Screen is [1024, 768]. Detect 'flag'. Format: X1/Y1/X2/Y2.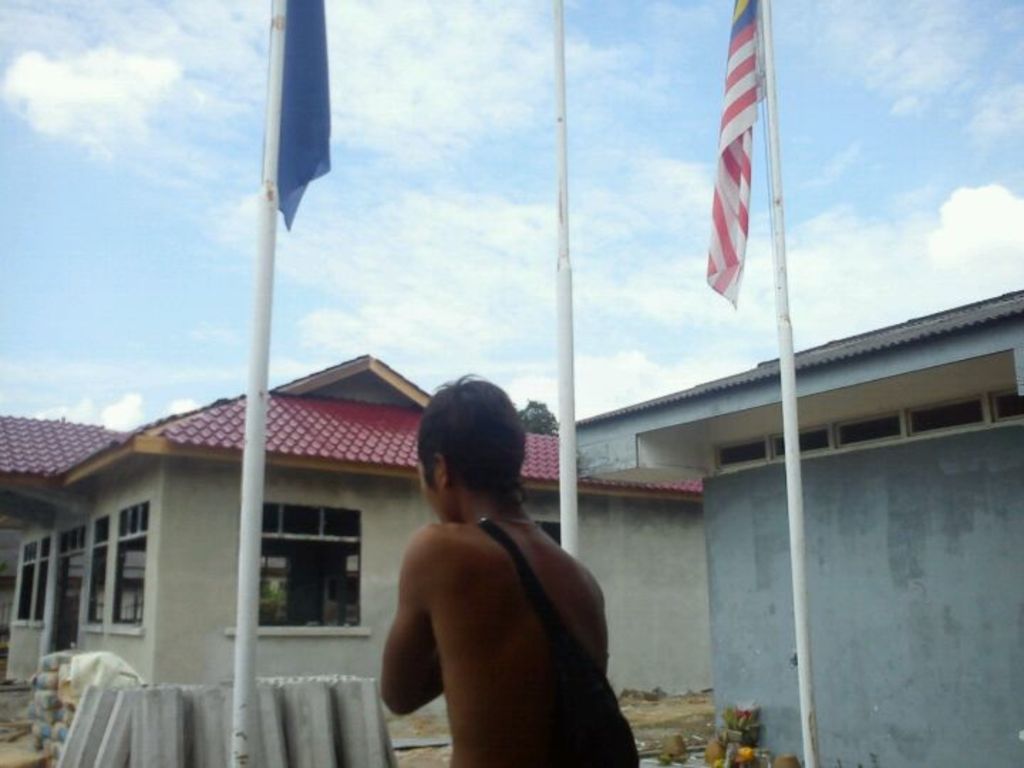
704/0/767/311.
